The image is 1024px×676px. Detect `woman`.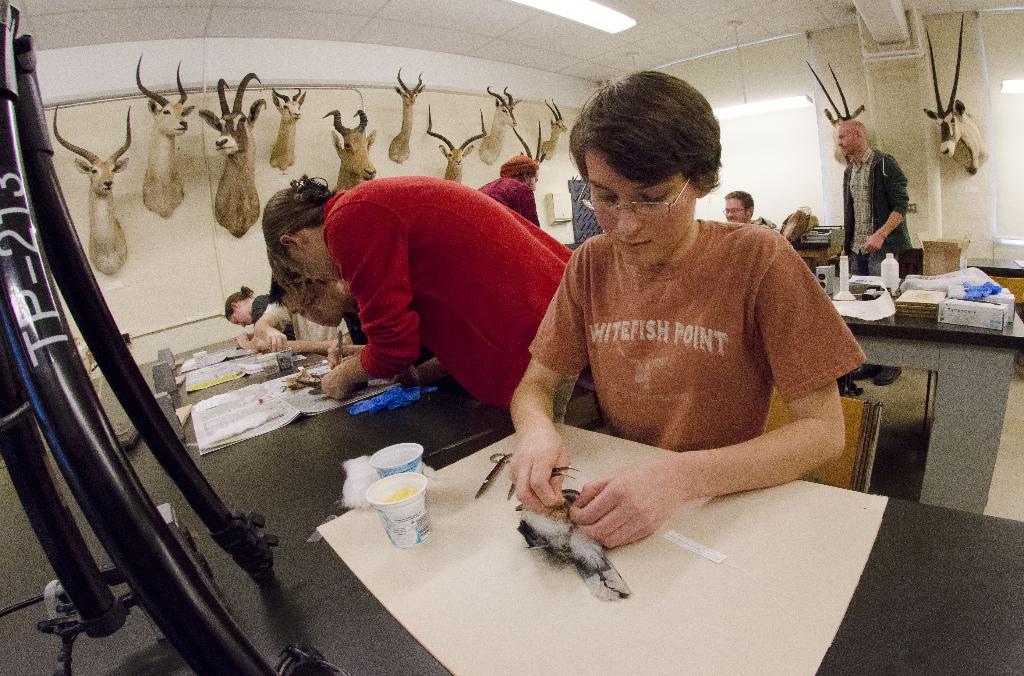
Detection: select_region(220, 285, 273, 350).
